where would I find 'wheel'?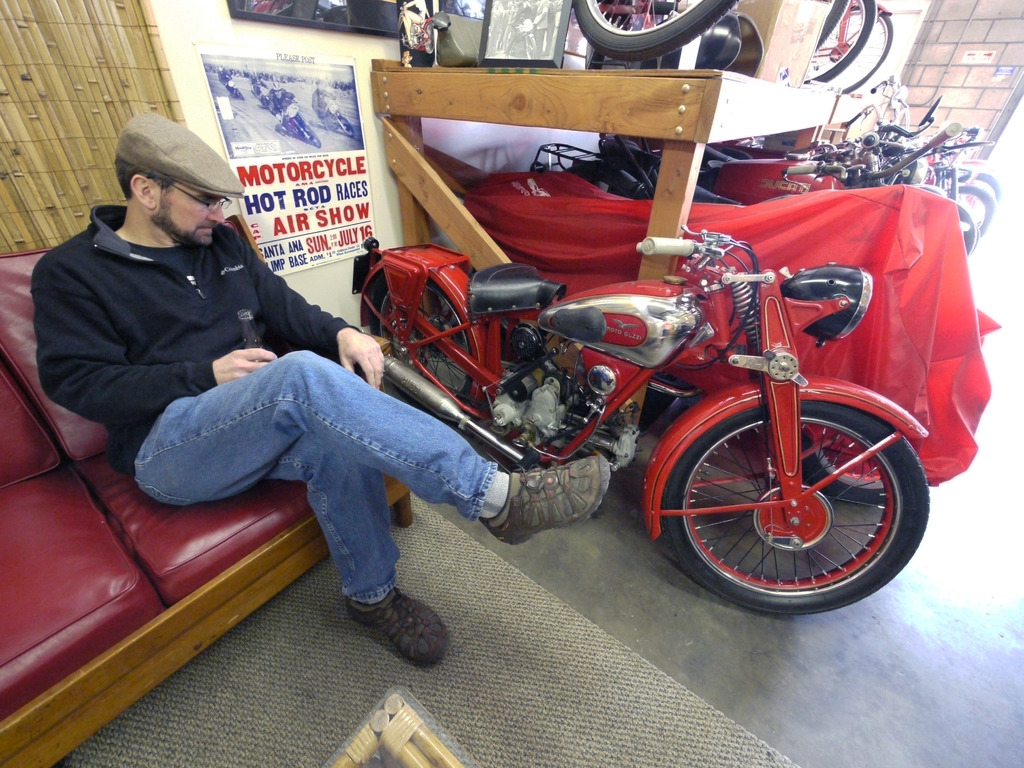
At <box>372,276,475,428</box>.
